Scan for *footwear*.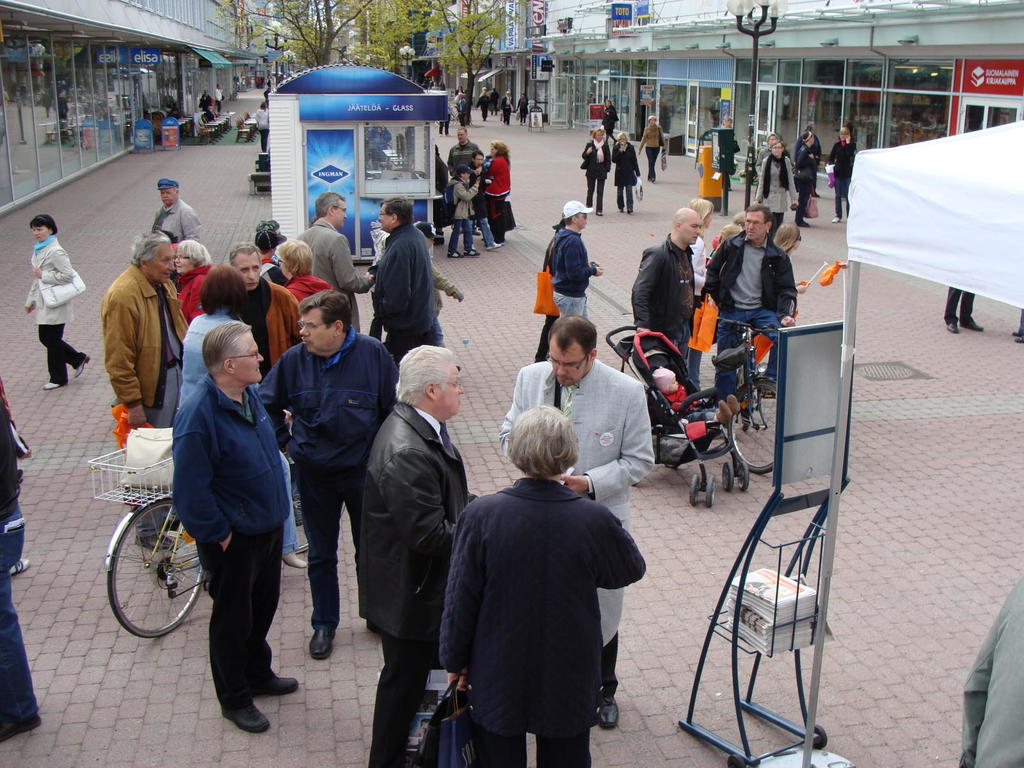
Scan result: crop(483, 241, 504, 253).
